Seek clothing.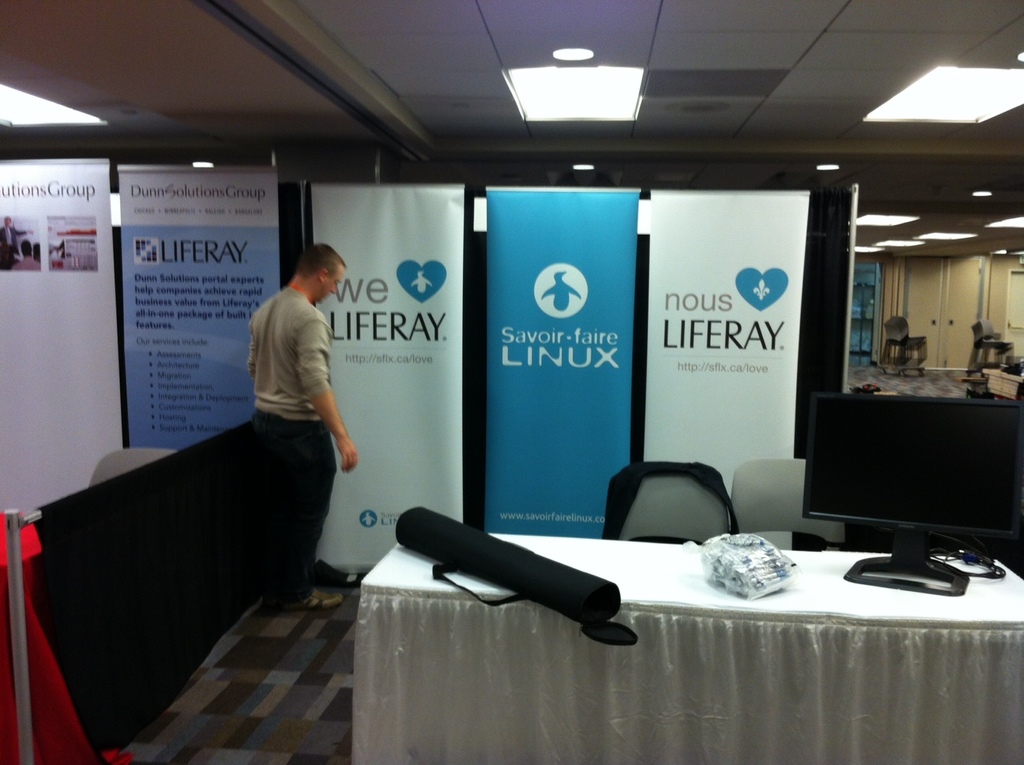
crop(250, 403, 333, 592).
